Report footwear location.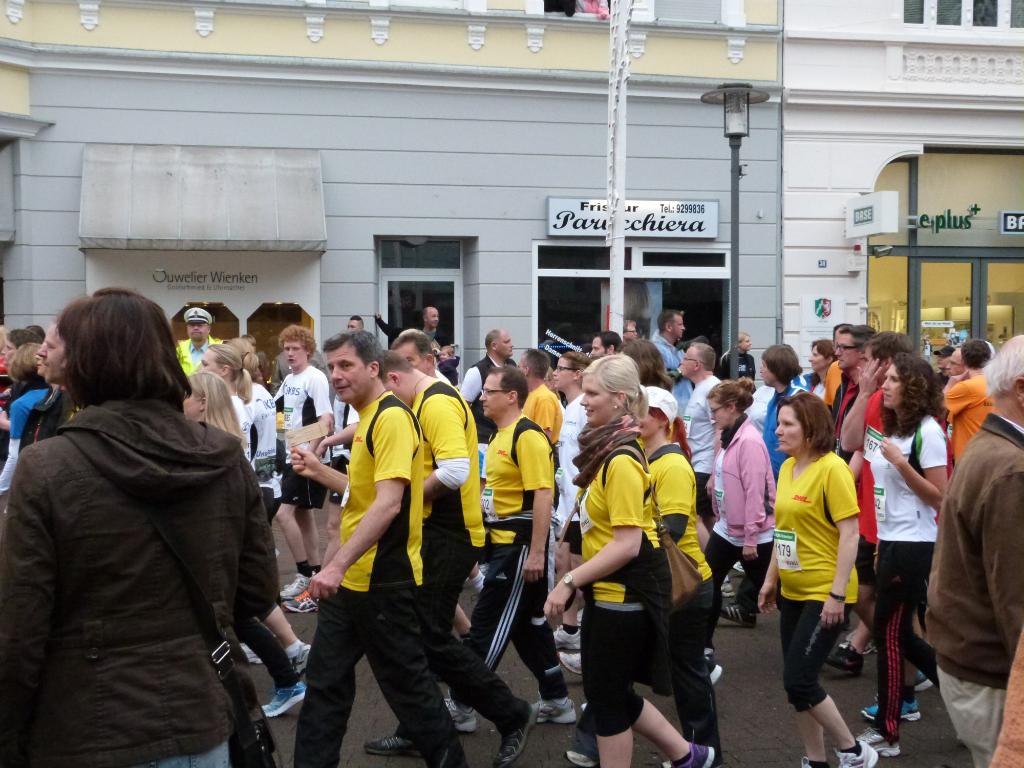
Report: x1=561, y1=749, x2=598, y2=767.
